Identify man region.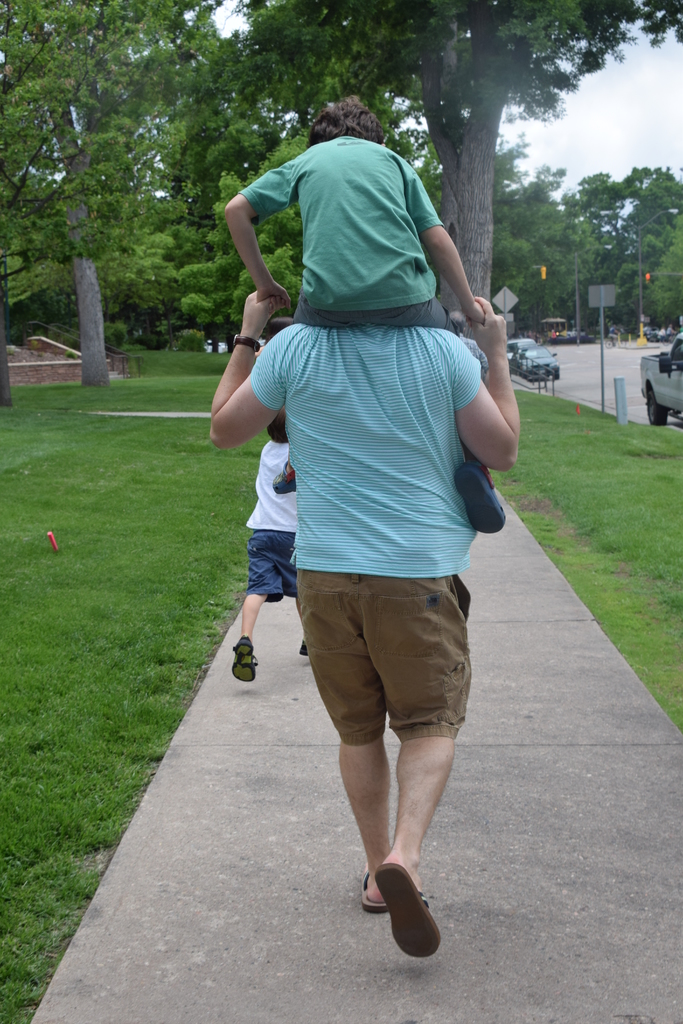
Region: l=220, t=120, r=520, b=930.
